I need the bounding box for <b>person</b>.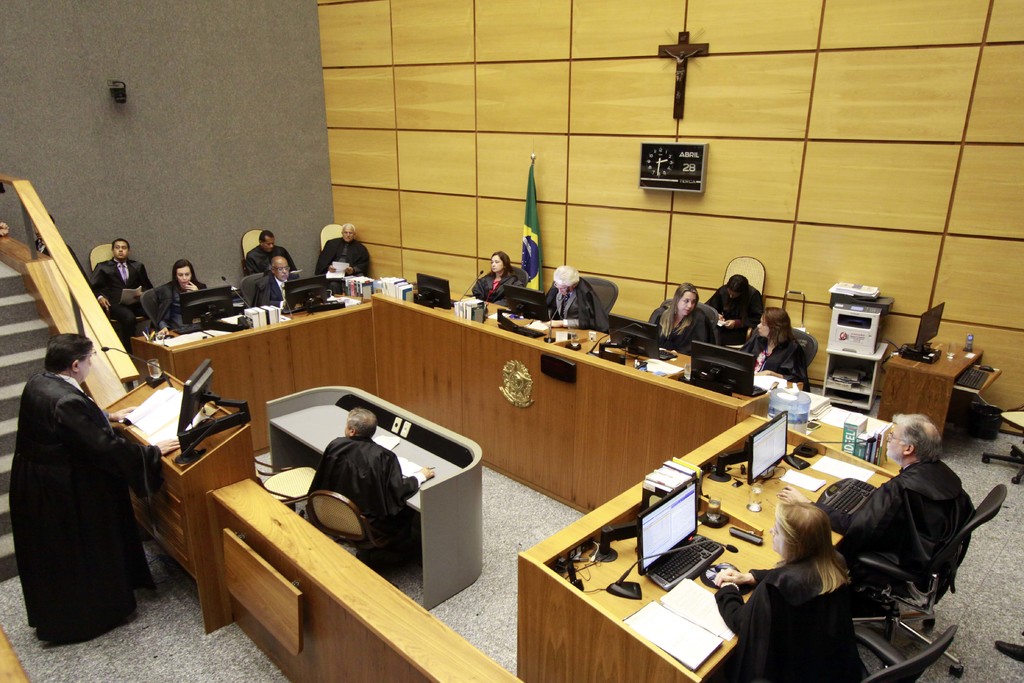
Here it is: crop(878, 413, 980, 600).
